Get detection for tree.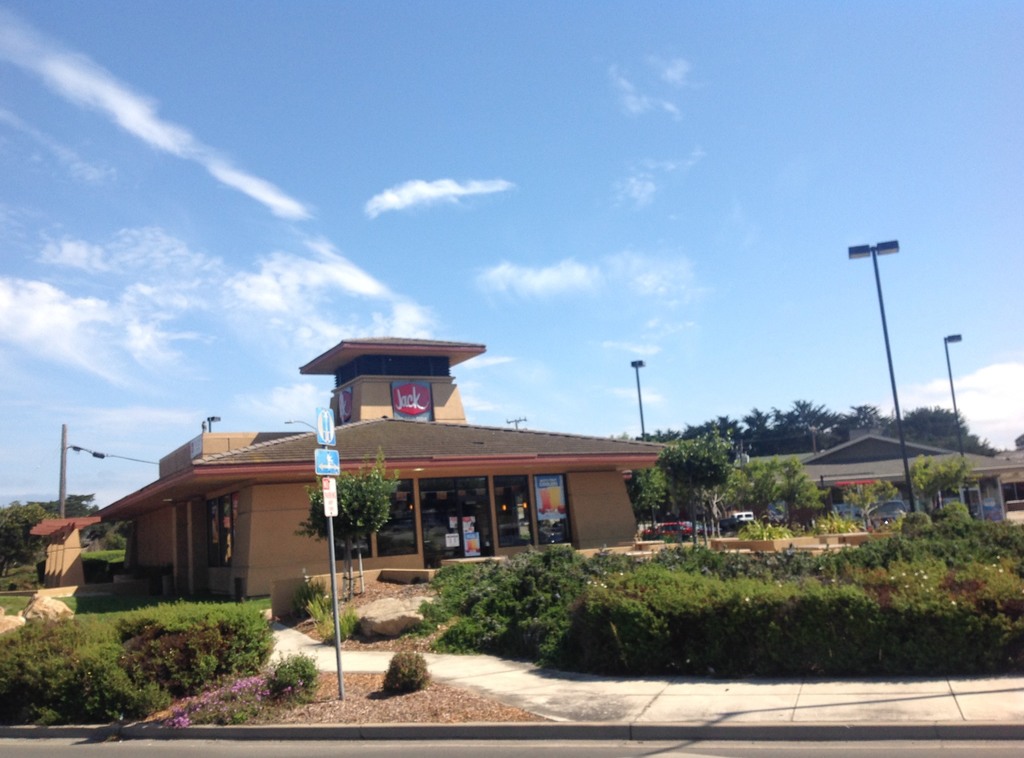
Detection: (881, 402, 1007, 463).
